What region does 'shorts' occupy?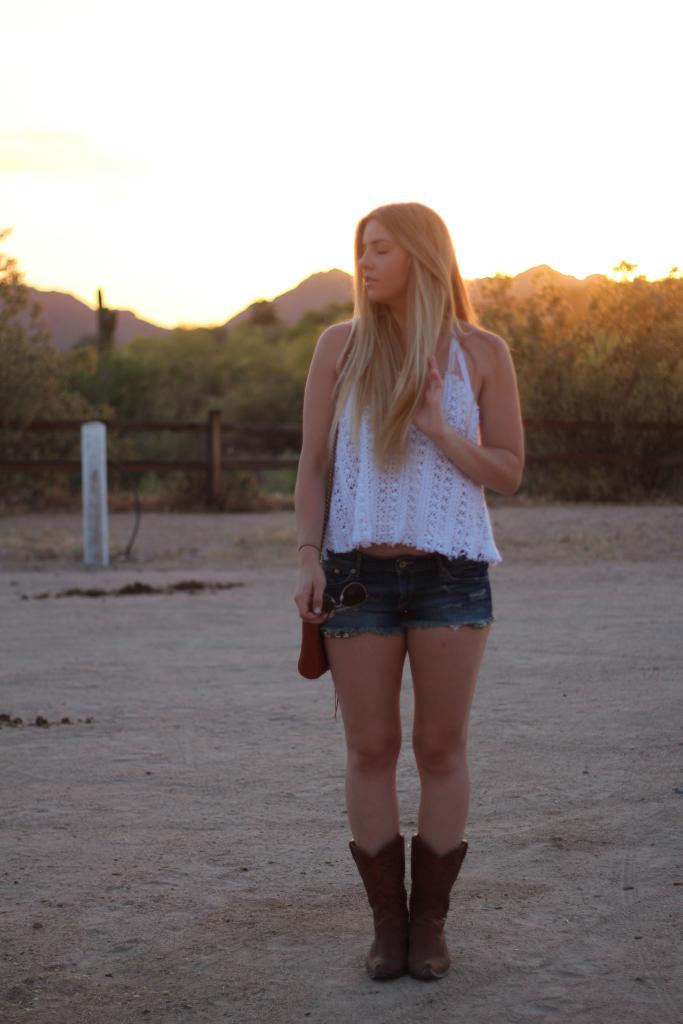
x1=318, y1=547, x2=494, y2=625.
